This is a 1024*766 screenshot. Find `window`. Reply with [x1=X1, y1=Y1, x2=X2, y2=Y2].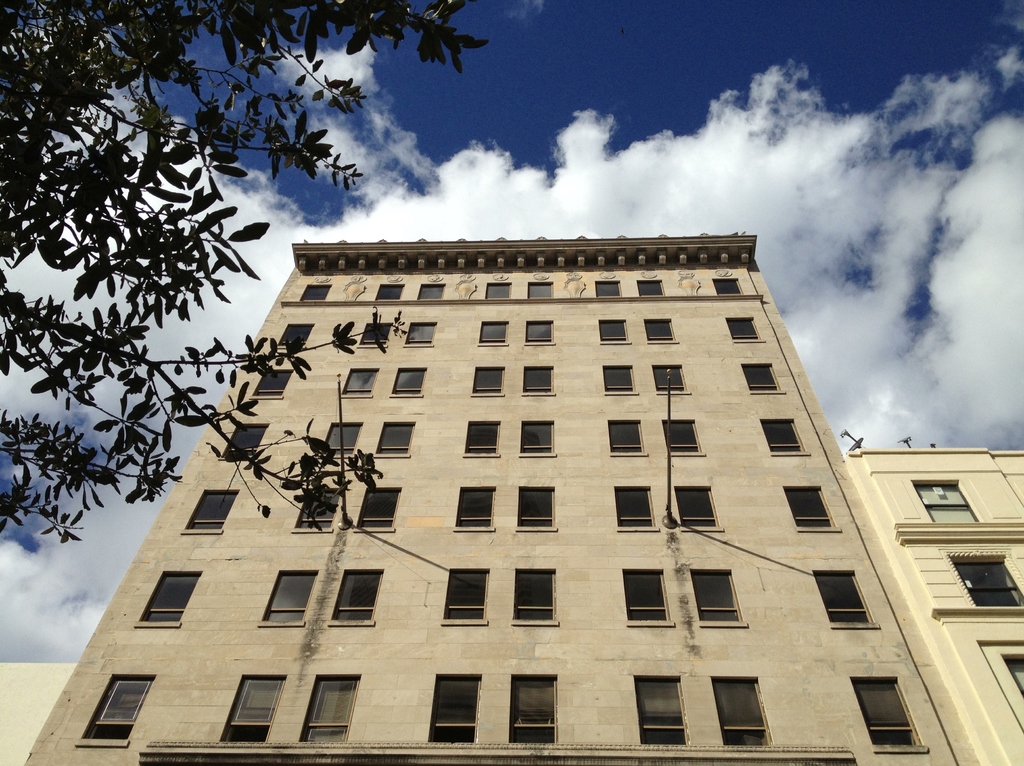
[x1=926, y1=555, x2=1009, y2=633].
